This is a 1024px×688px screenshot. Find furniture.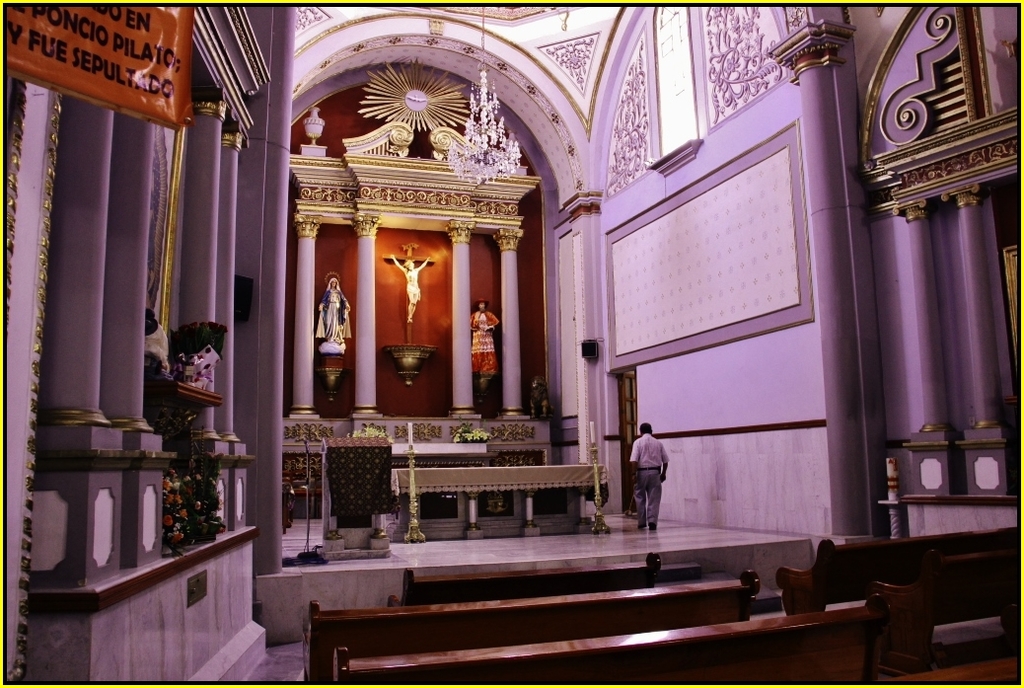
Bounding box: [391, 460, 612, 538].
